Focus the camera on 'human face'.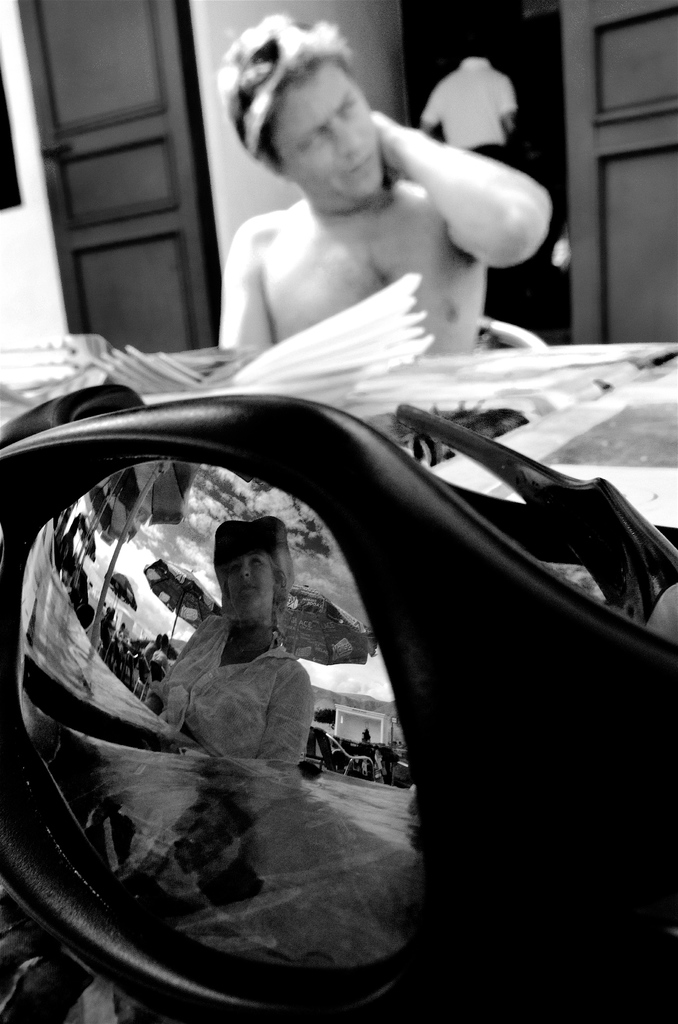
Focus region: (278, 66, 383, 200).
